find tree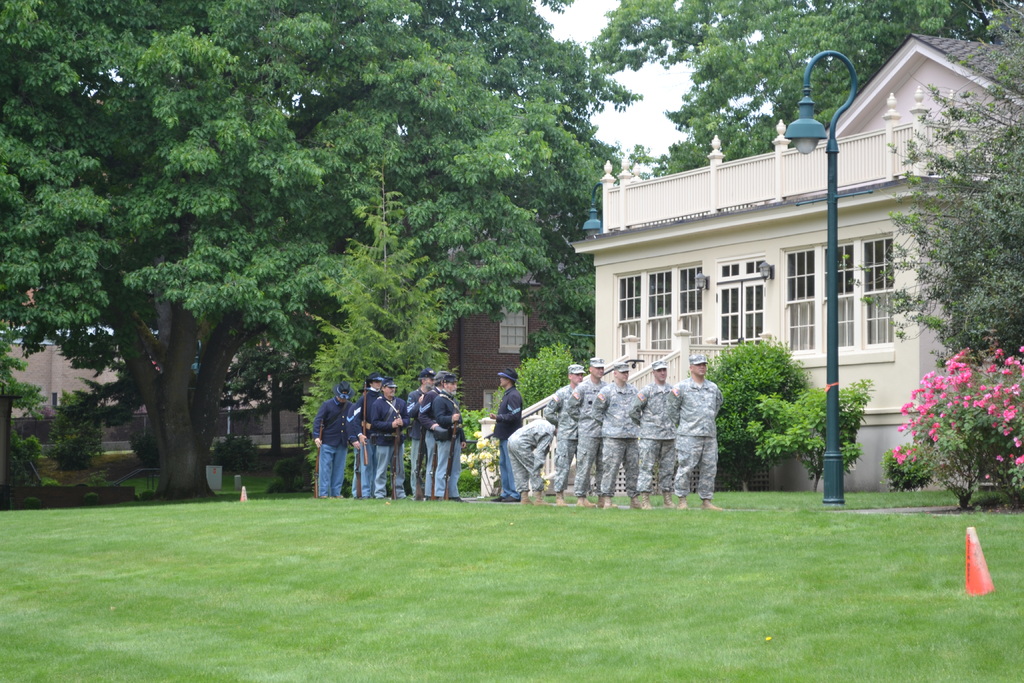
left=582, top=0, right=1023, bottom=174
